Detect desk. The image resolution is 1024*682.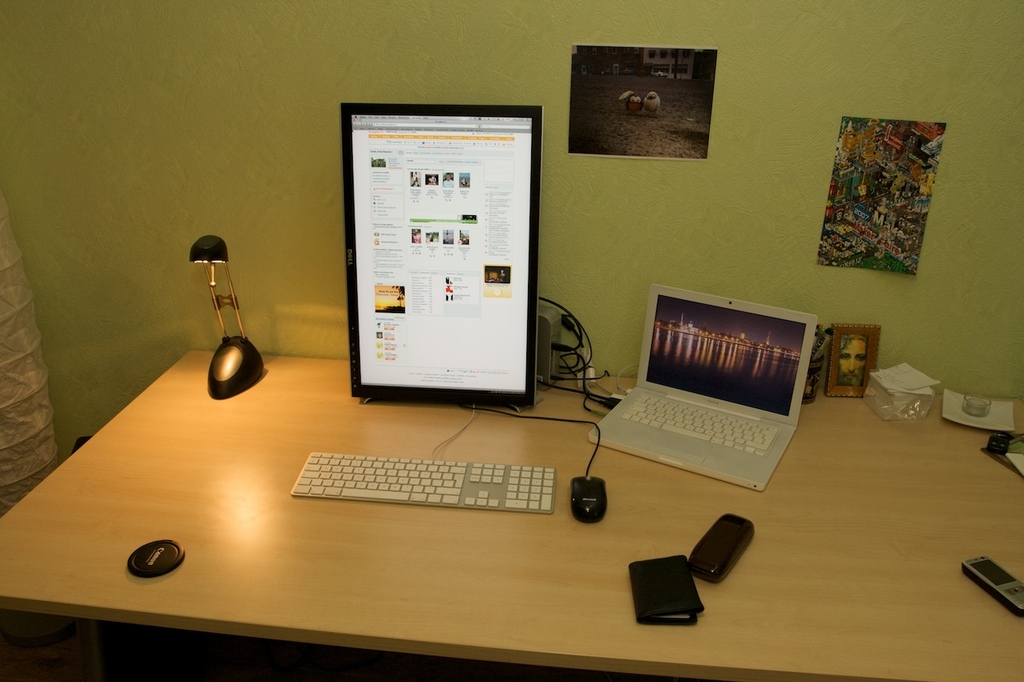
0, 346, 1023, 681.
